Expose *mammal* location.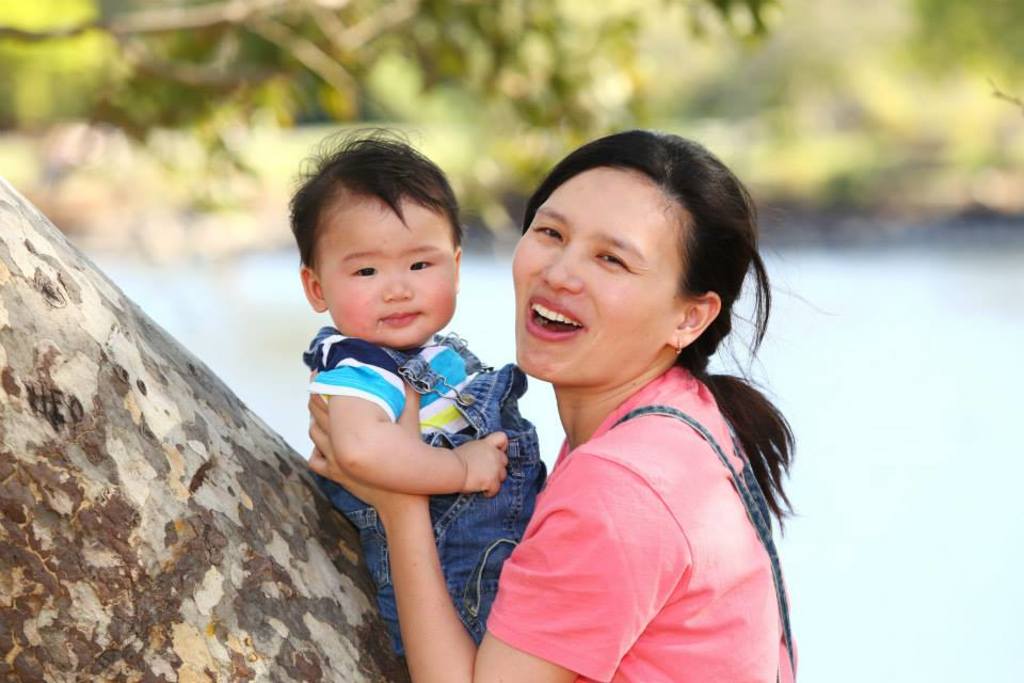
Exposed at BBox(282, 120, 548, 651).
